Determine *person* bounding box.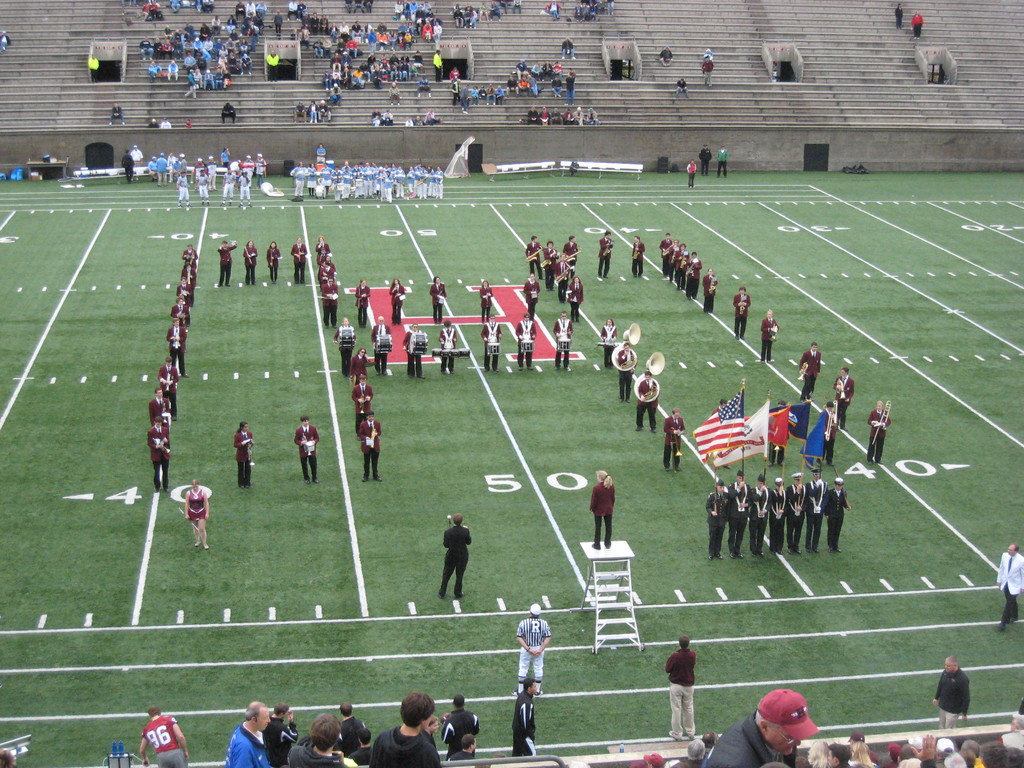
Determined: bbox=[632, 239, 644, 277].
